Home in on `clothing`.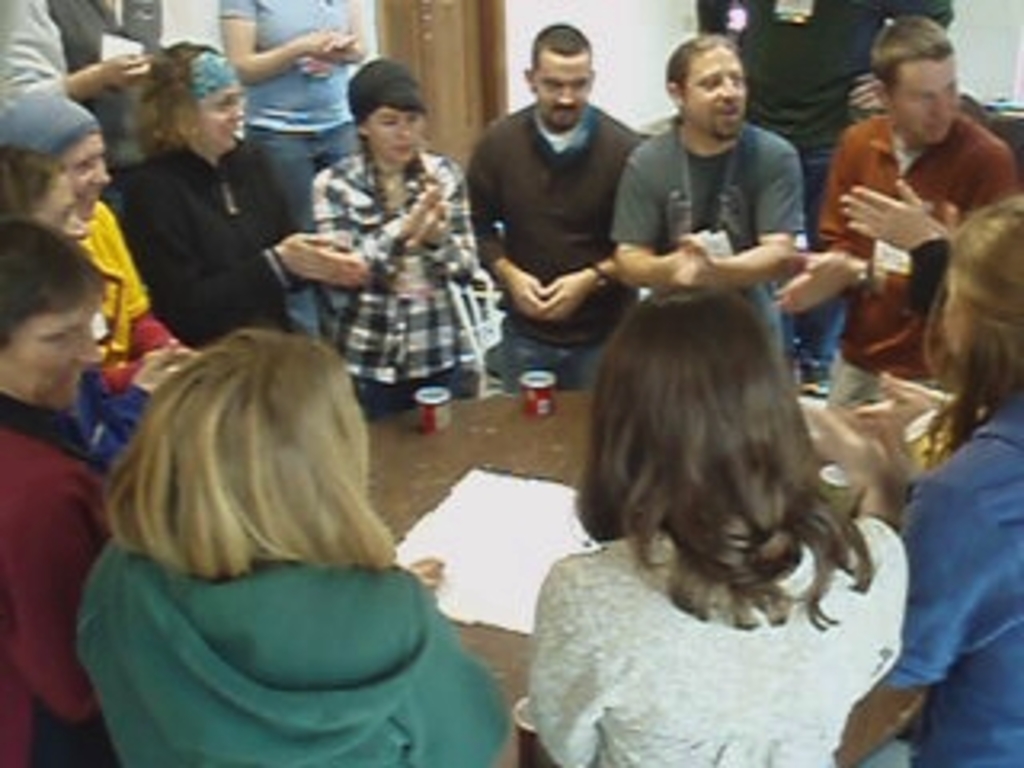
Homed in at box(0, 403, 128, 765).
